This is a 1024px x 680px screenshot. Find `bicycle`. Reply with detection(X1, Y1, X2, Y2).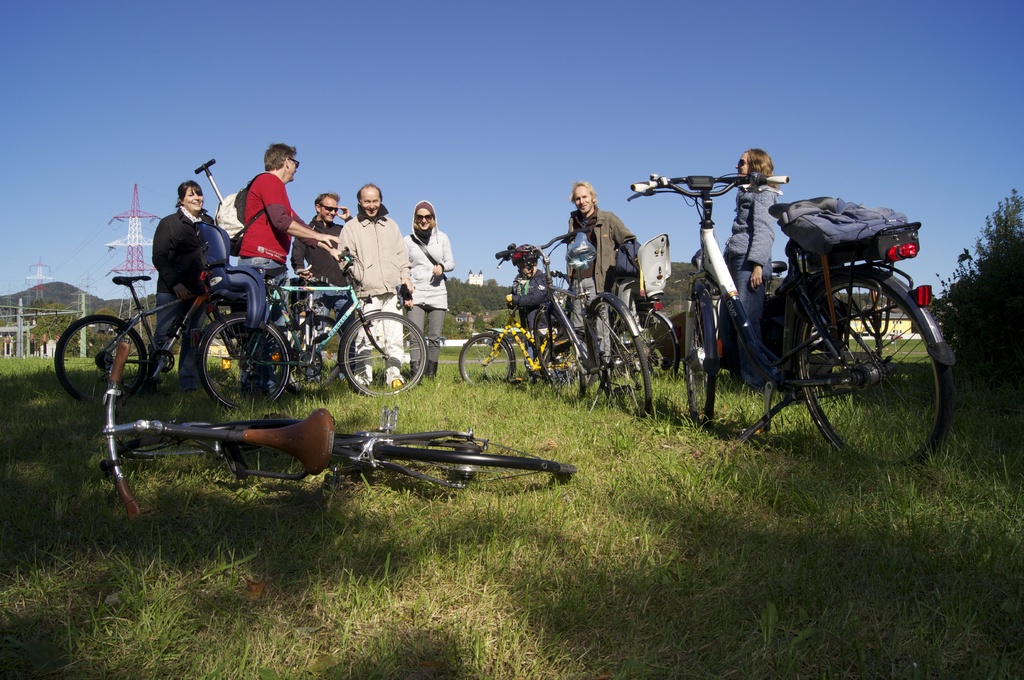
detection(623, 172, 960, 488).
